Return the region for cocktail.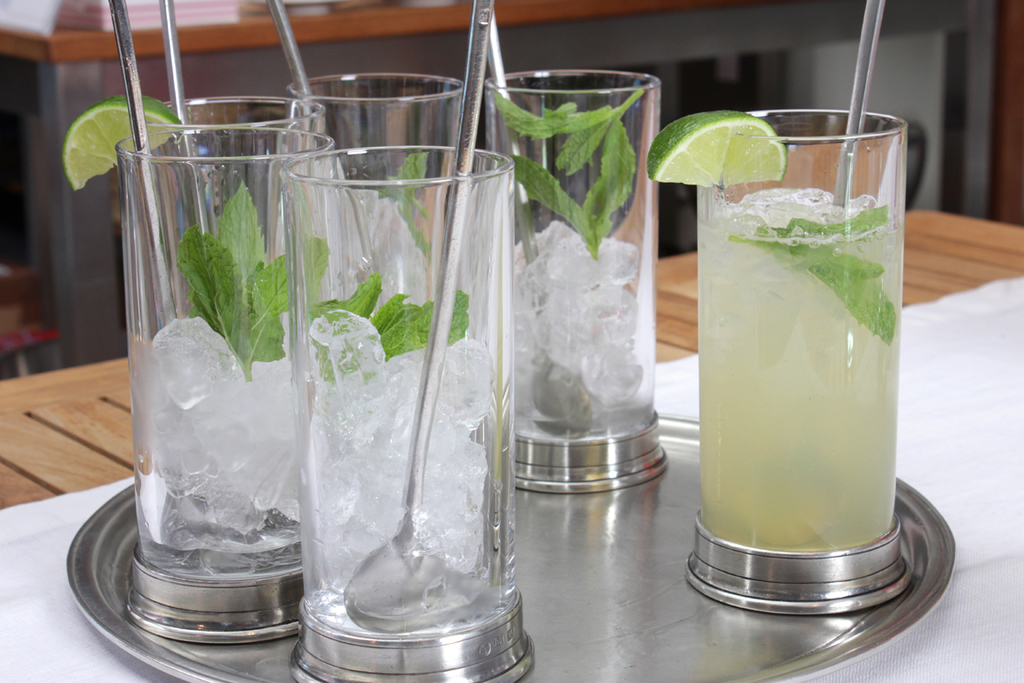
(left=111, top=130, right=335, bottom=645).
